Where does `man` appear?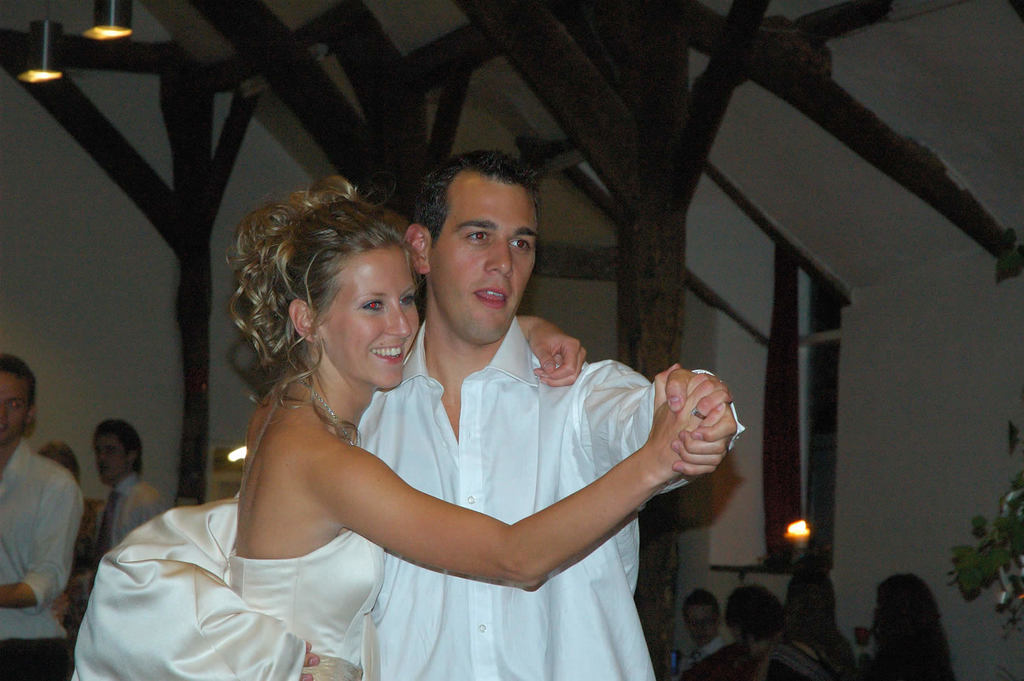
Appears at rect(74, 147, 744, 680).
